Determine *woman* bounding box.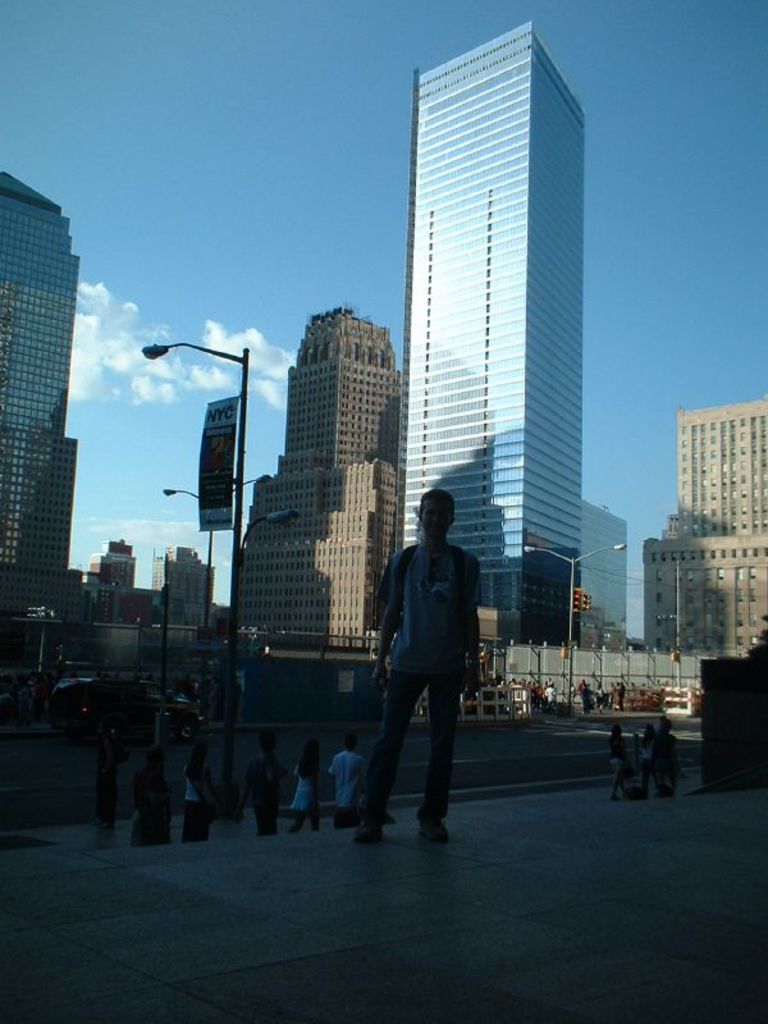
Determined: x1=188 y1=741 x2=225 y2=854.
